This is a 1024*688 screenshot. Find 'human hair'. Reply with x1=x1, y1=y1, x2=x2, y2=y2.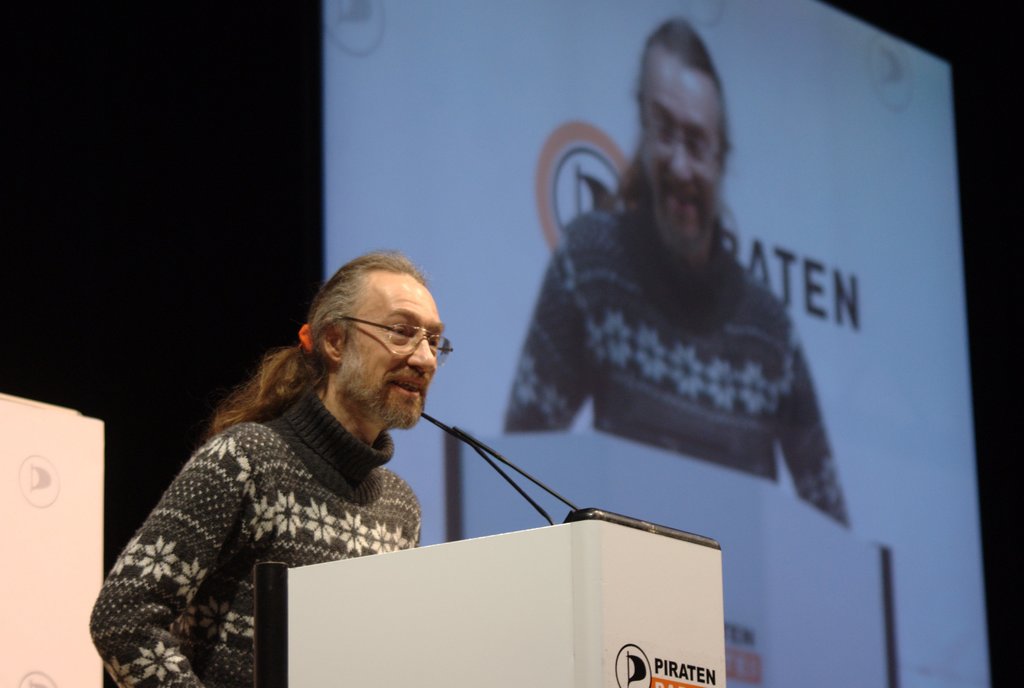
x1=205, y1=250, x2=434, y2=434.
